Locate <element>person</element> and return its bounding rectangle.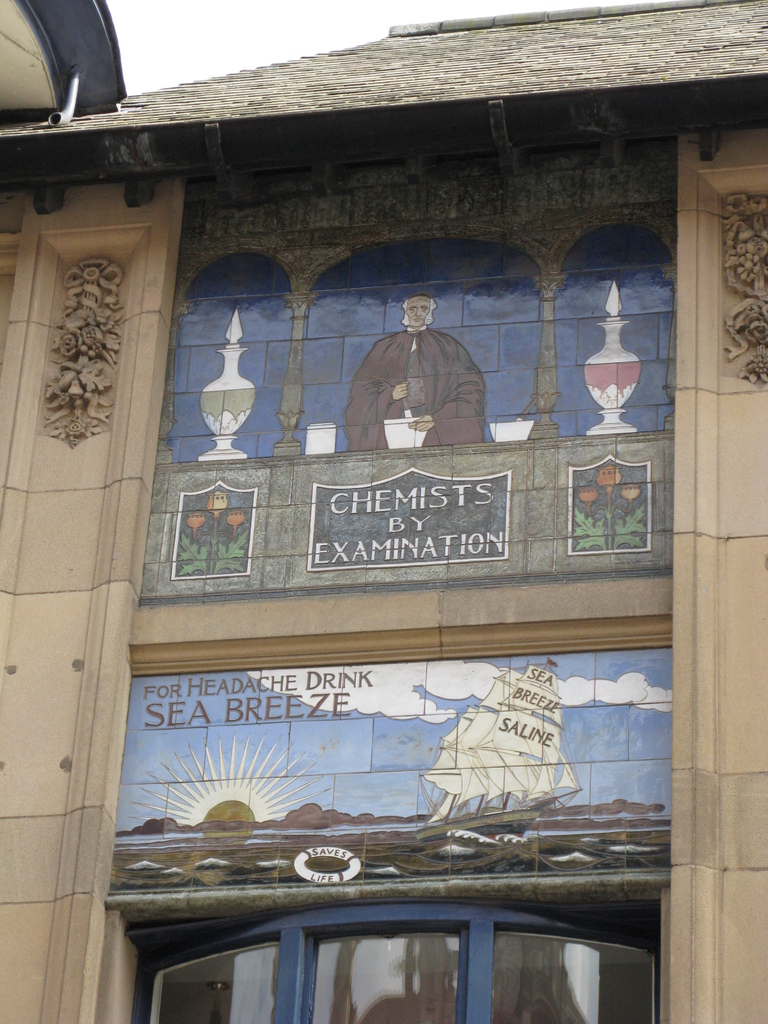
337/297/486/444.
